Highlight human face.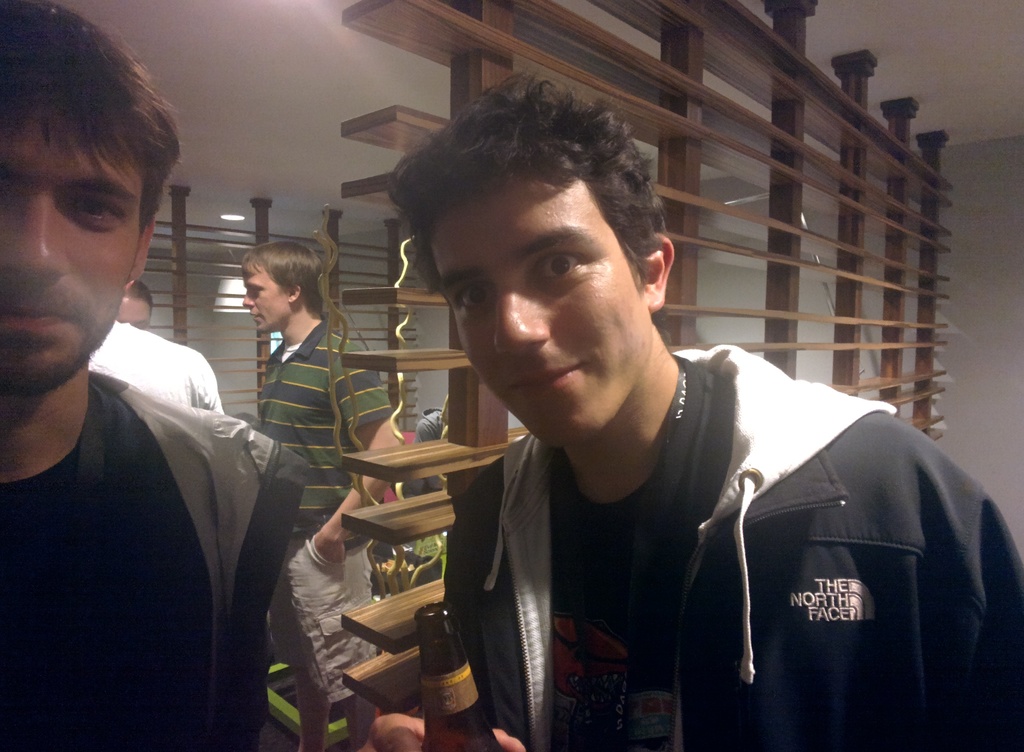
Highlighted region: <box>115,299,149,329</box>.
